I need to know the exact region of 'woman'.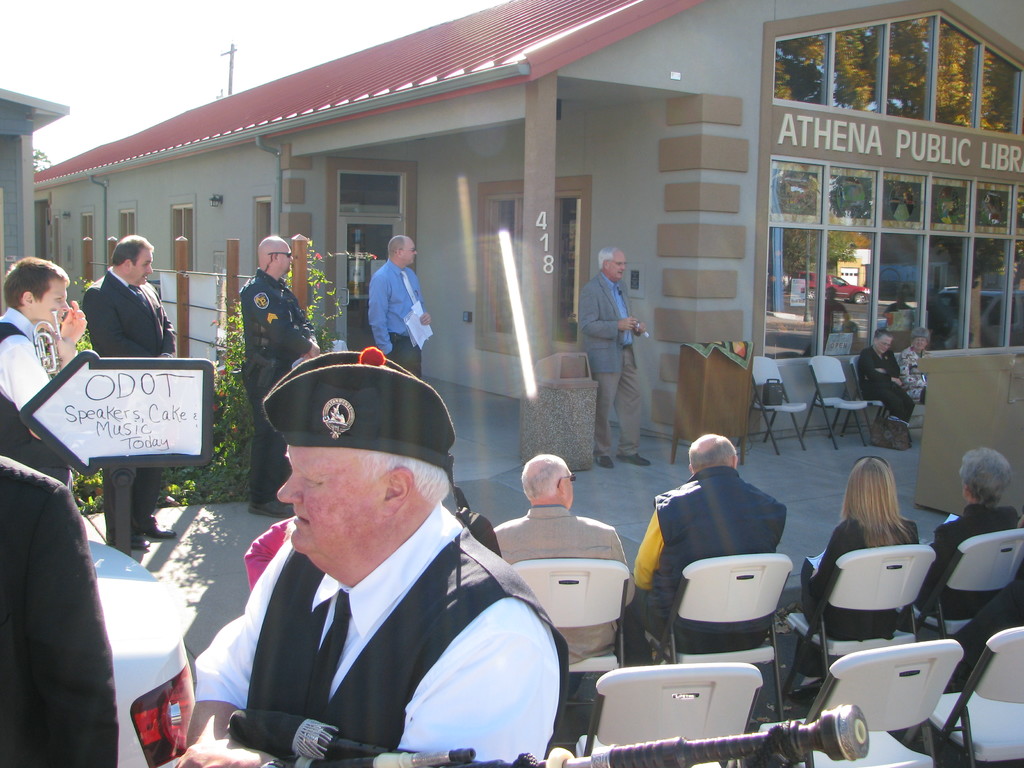
Region: (808,461,943,662).
